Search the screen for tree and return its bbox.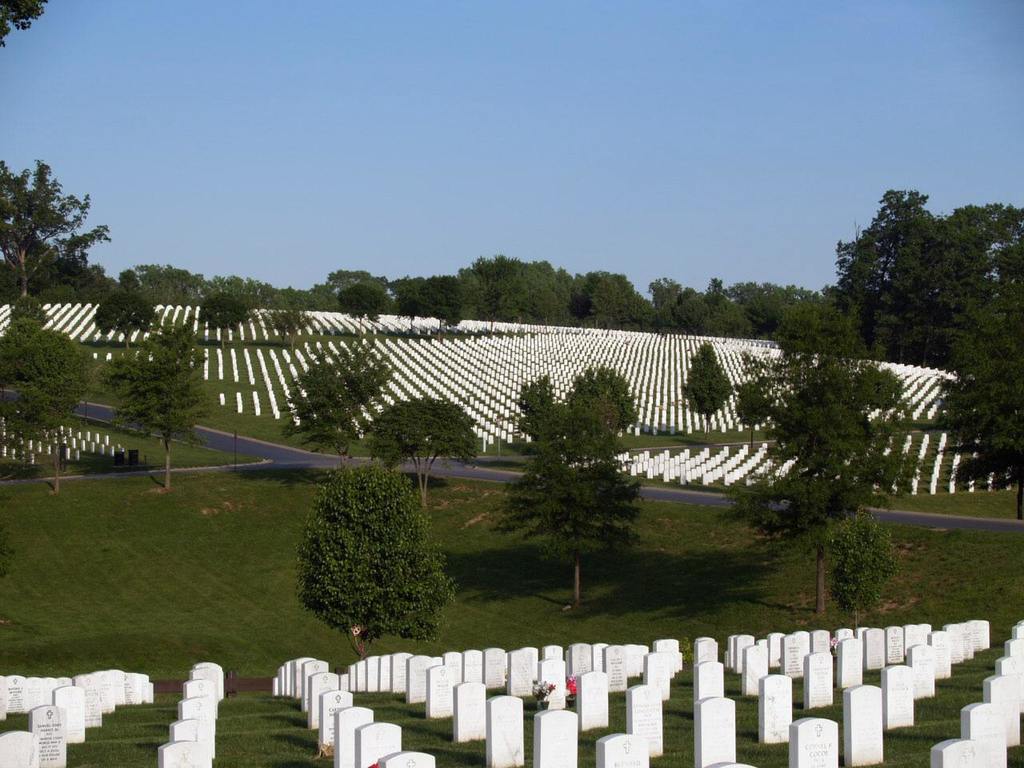
Found: left=98, top=286, right=156, bottom=352.
